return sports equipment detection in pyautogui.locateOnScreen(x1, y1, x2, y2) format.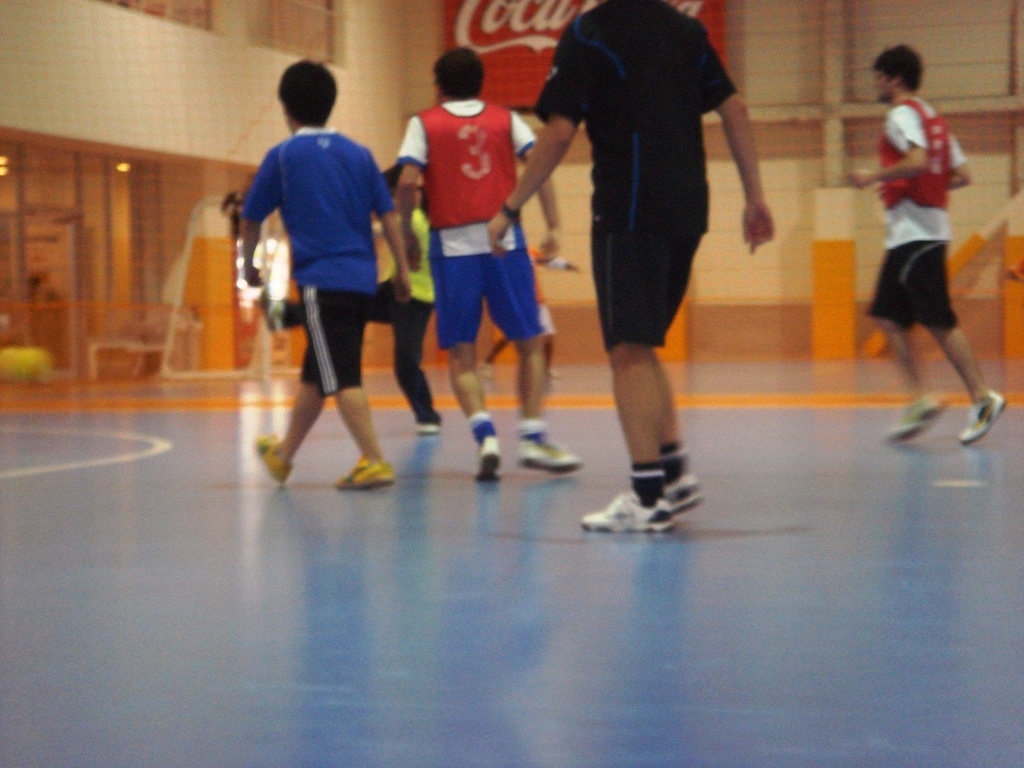
pyautogui.locateOnScreen(333, 458, 392, 488).
